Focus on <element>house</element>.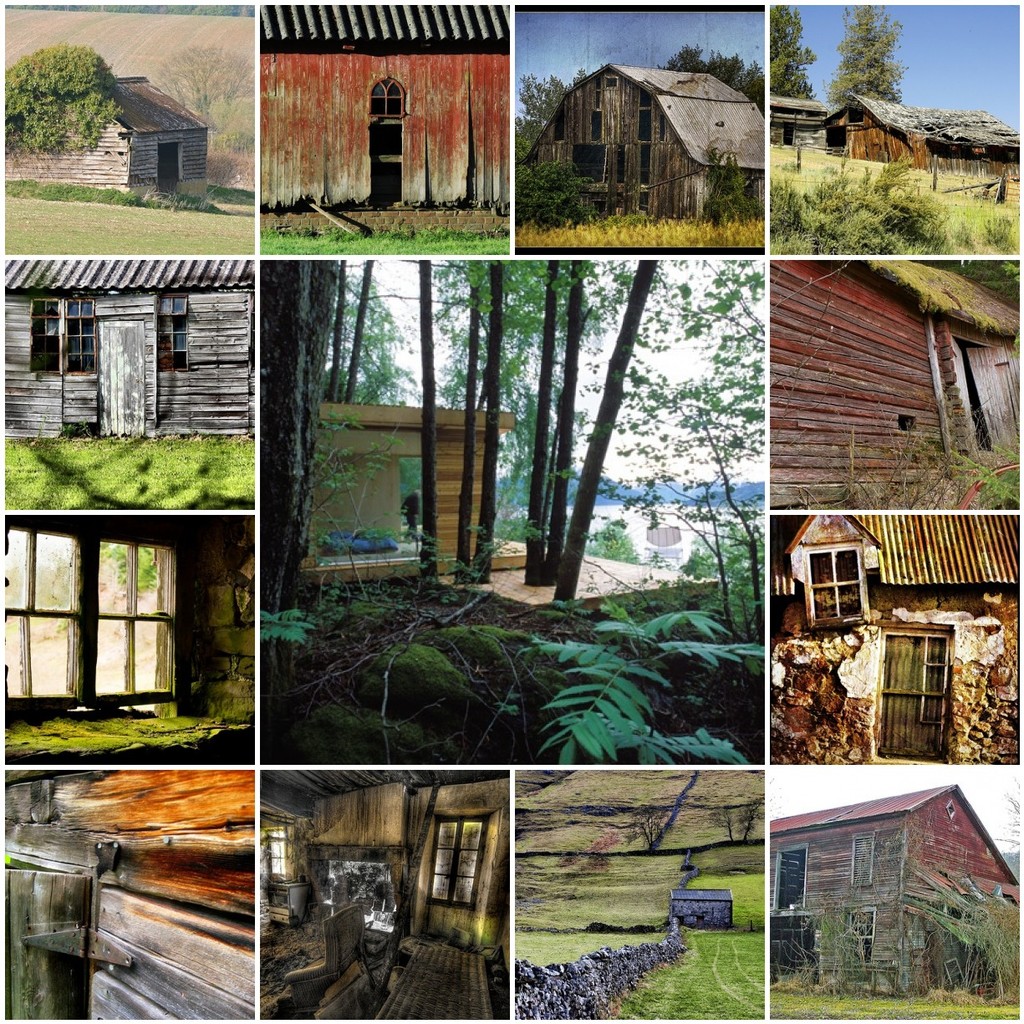
Focused at pyautogui.locateOnScreen(774, 95, 833, 159).
